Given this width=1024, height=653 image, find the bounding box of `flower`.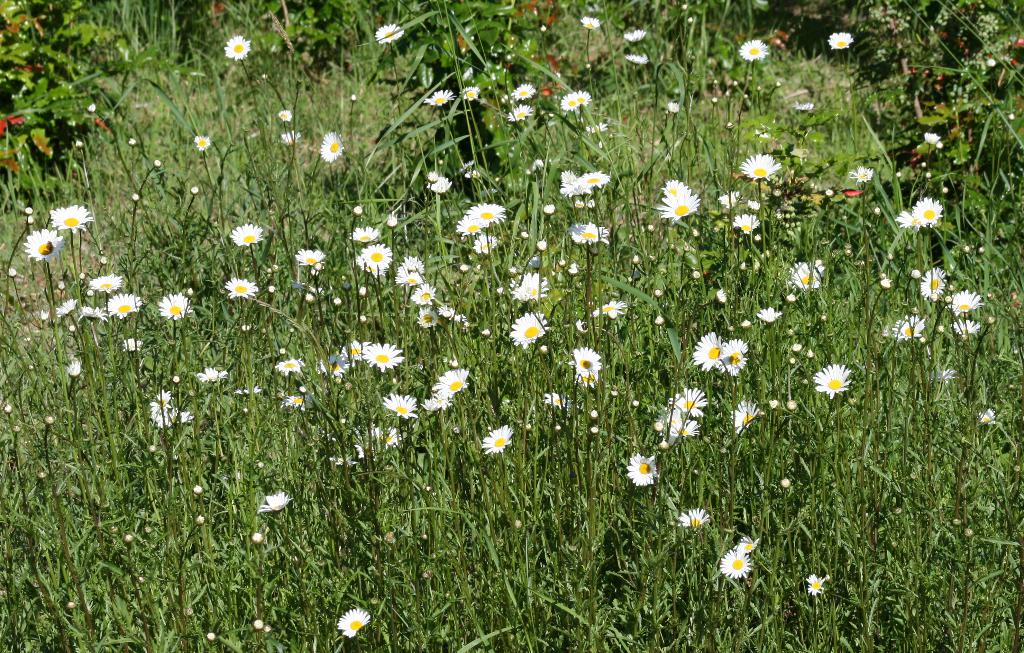
bbox=[460, 83, 479, 103].
